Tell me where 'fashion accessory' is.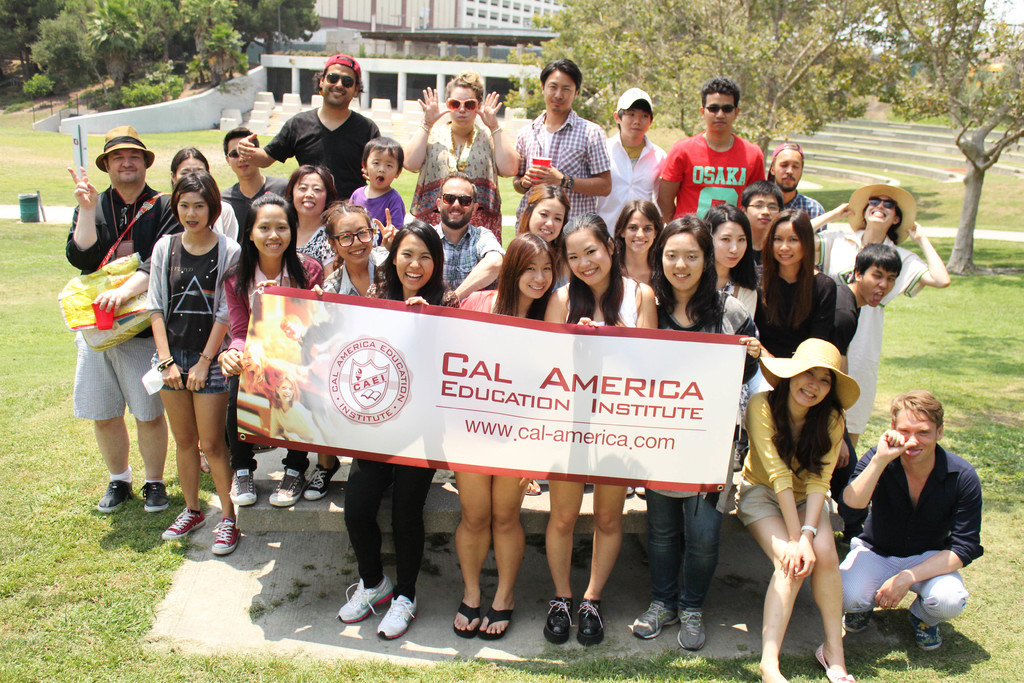
'fashion accessory' is at [x1=138, y1=477, x2=168, y2=513].
